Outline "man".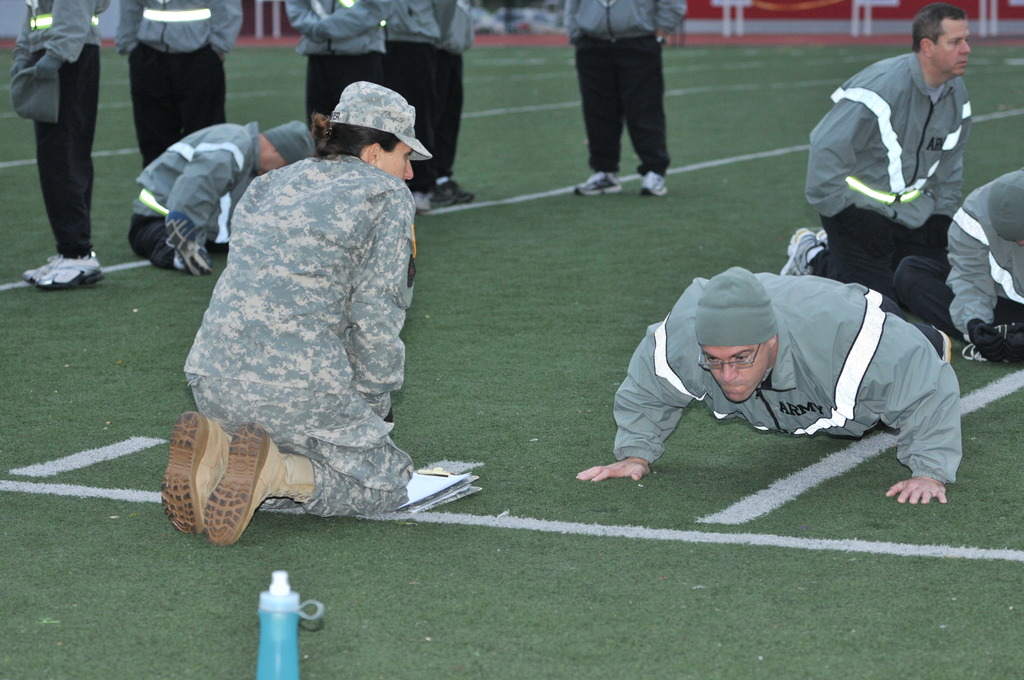
Outline: region(0, 0, 111, 289).
